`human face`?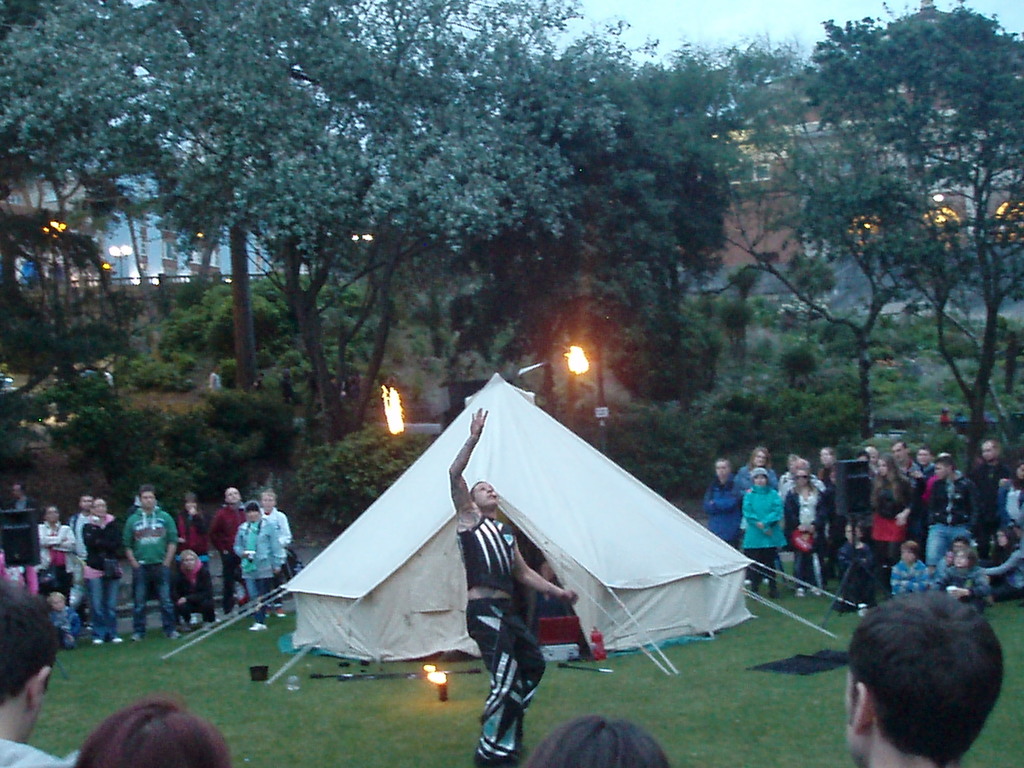
[980,442,995,463]
